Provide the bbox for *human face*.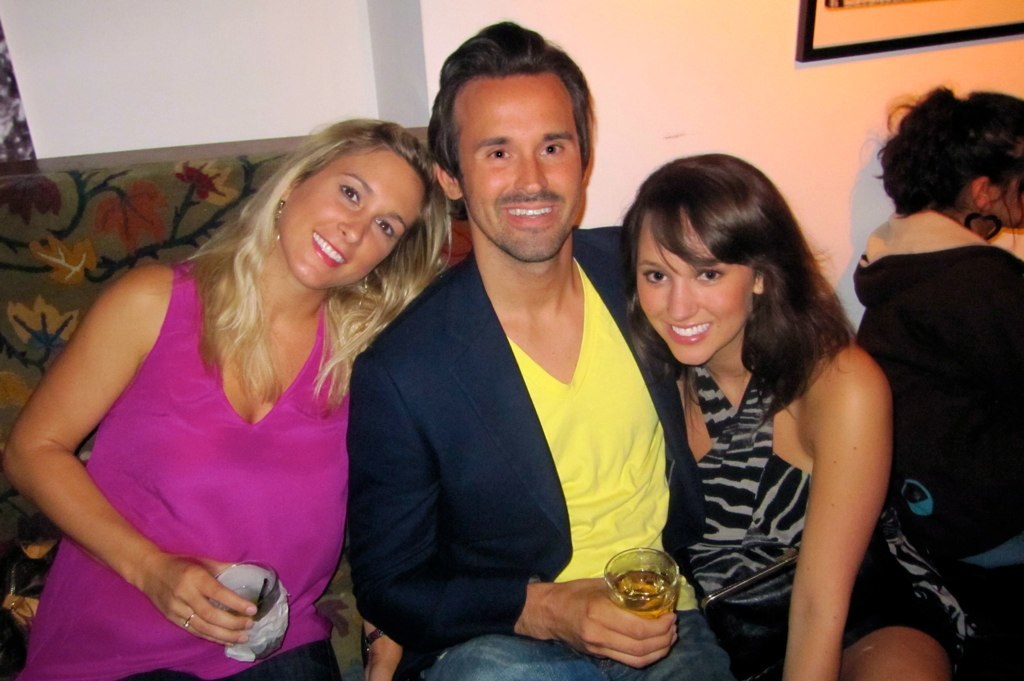
select_region(638, 212, 752, 367).
